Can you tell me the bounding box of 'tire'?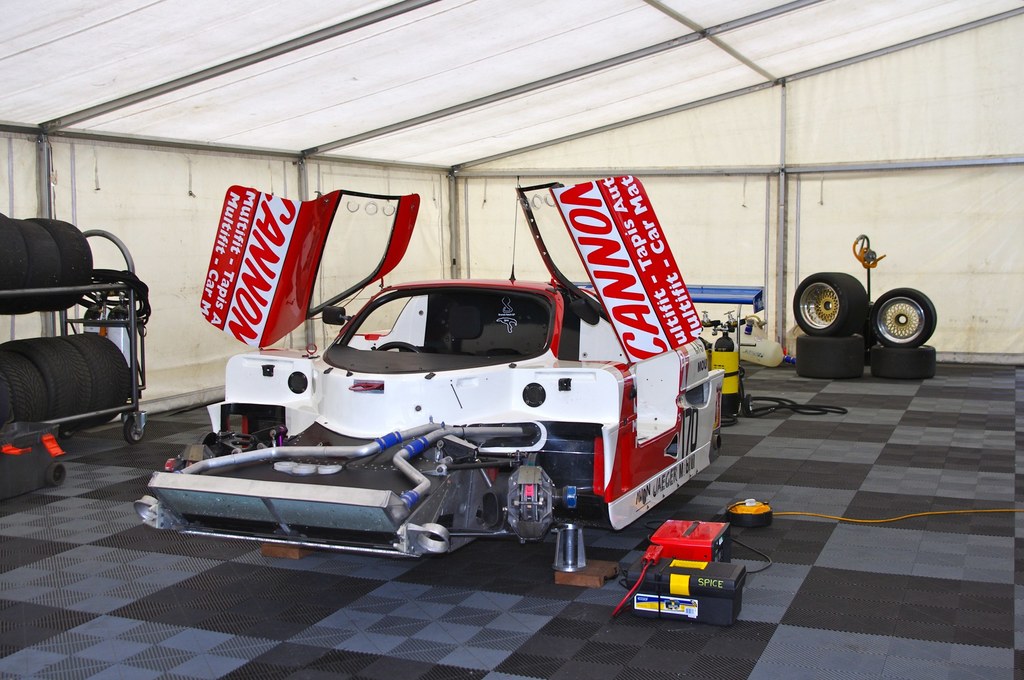
[120,413,145,439].
